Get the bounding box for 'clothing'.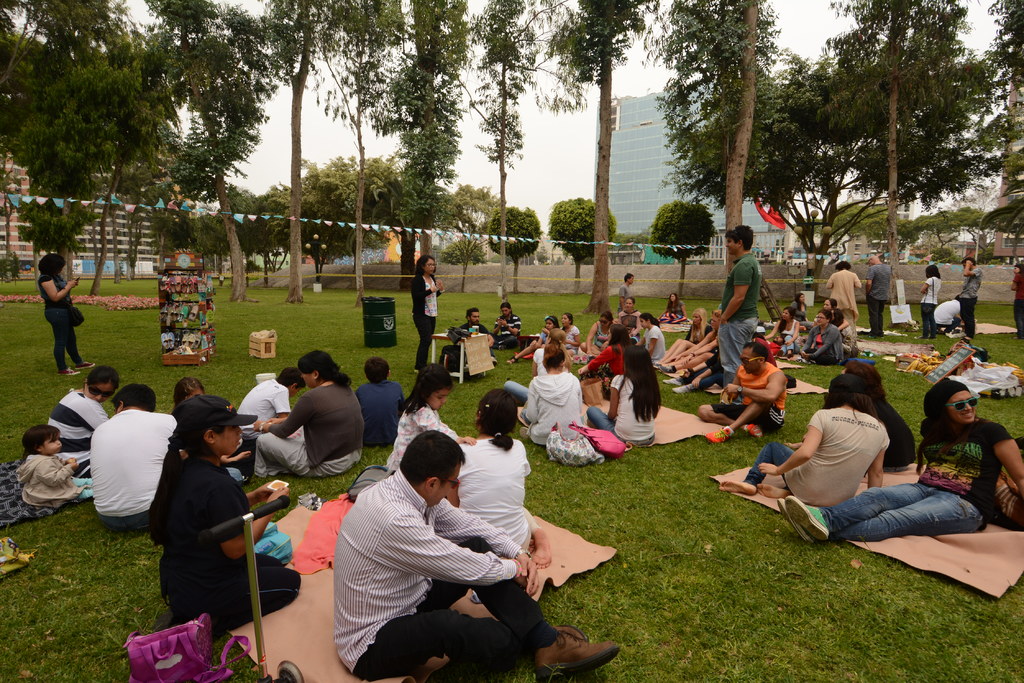
867 262 893 335.
